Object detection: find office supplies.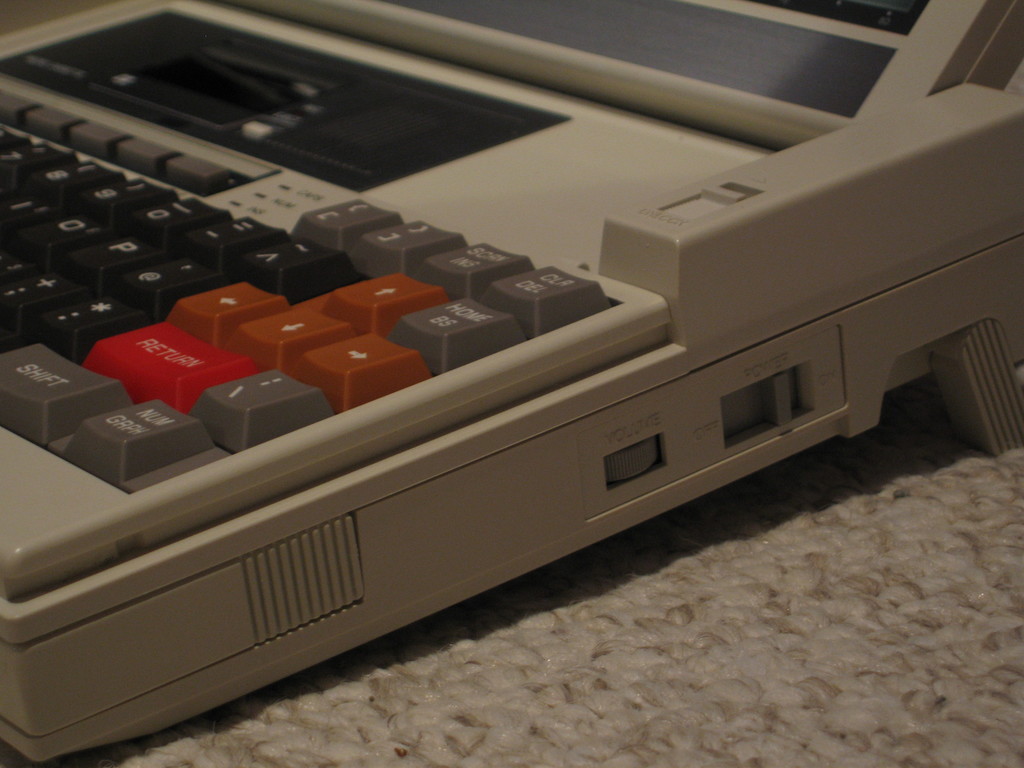
(0,0,984,767).
